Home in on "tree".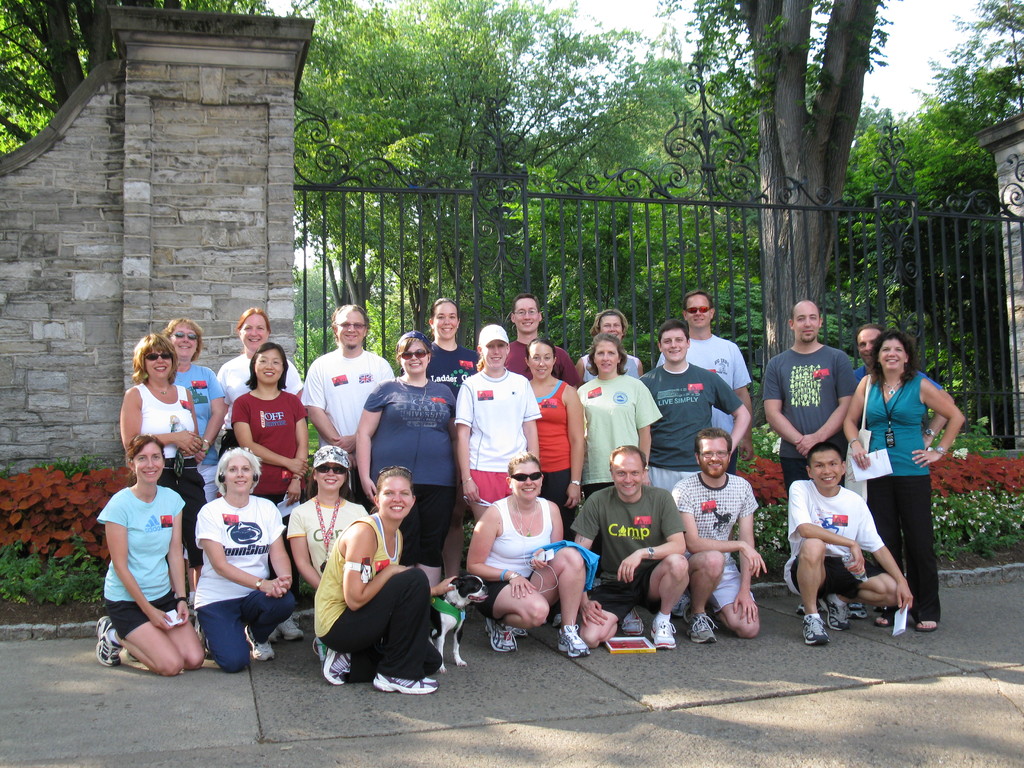
Homed in at pyautogui.locateOnScreen(925, 0, 1023, 454).
